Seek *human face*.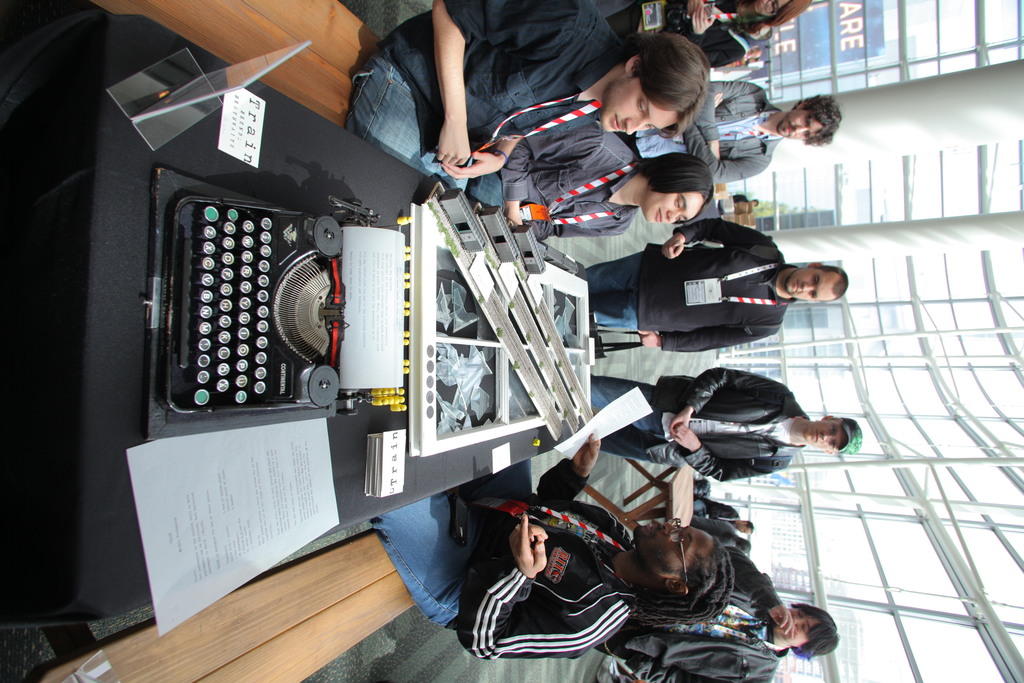
locate(751, 0, 789, 19).
